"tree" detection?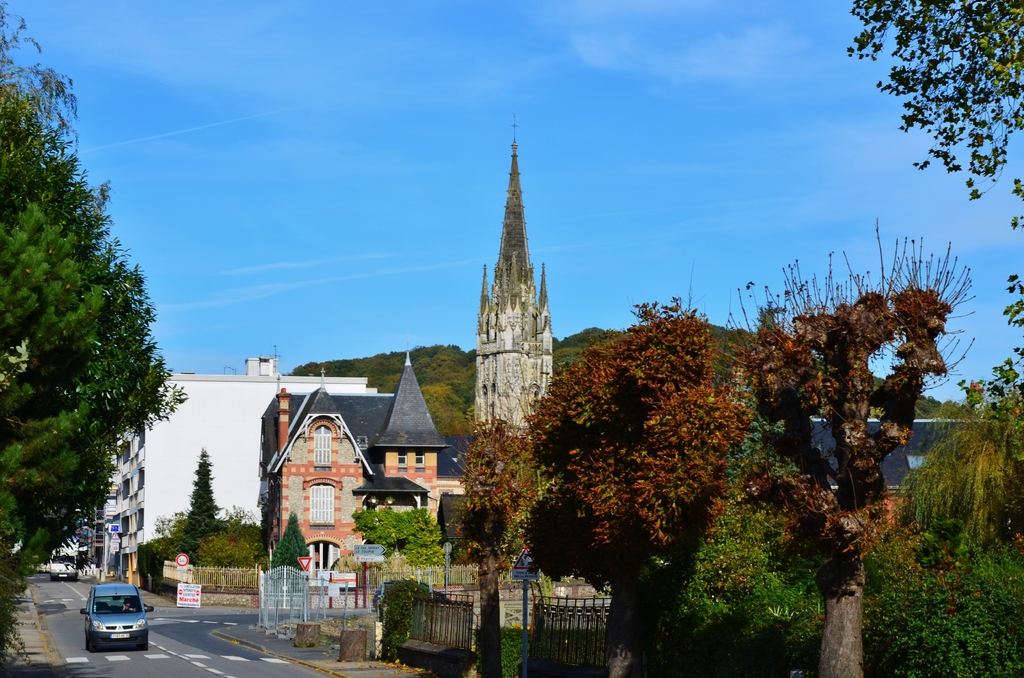
locate(536, 298, 760, 677)
